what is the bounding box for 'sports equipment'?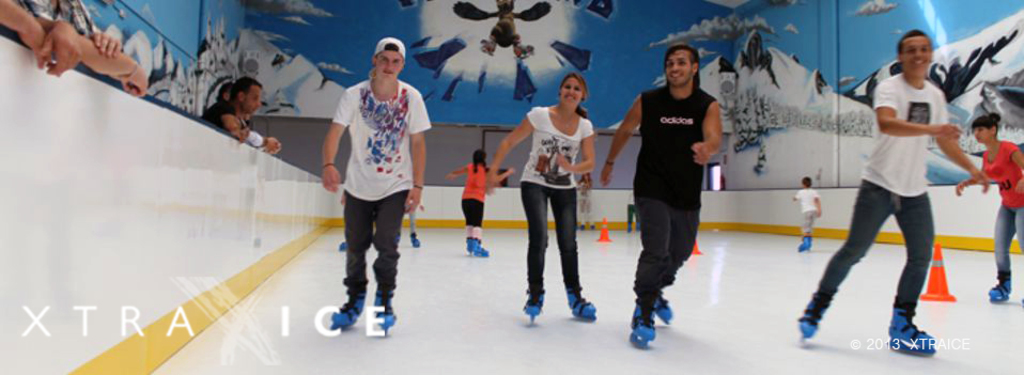
(990, 270, 1011, 300).
